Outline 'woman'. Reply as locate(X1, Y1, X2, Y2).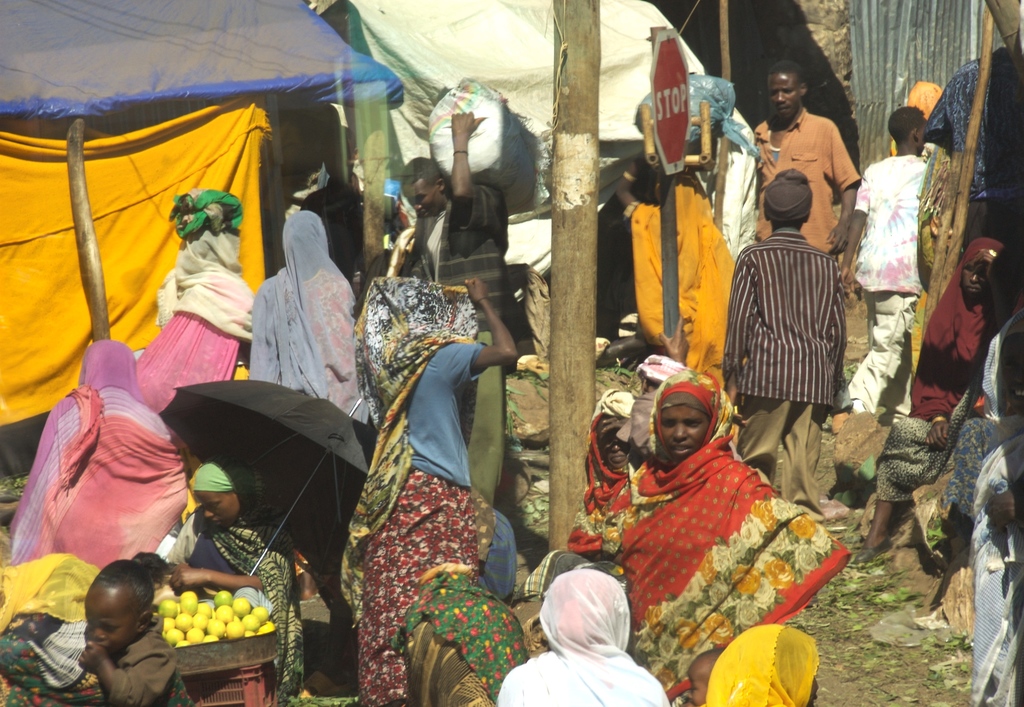
locate(612, 146, 740, 377).
